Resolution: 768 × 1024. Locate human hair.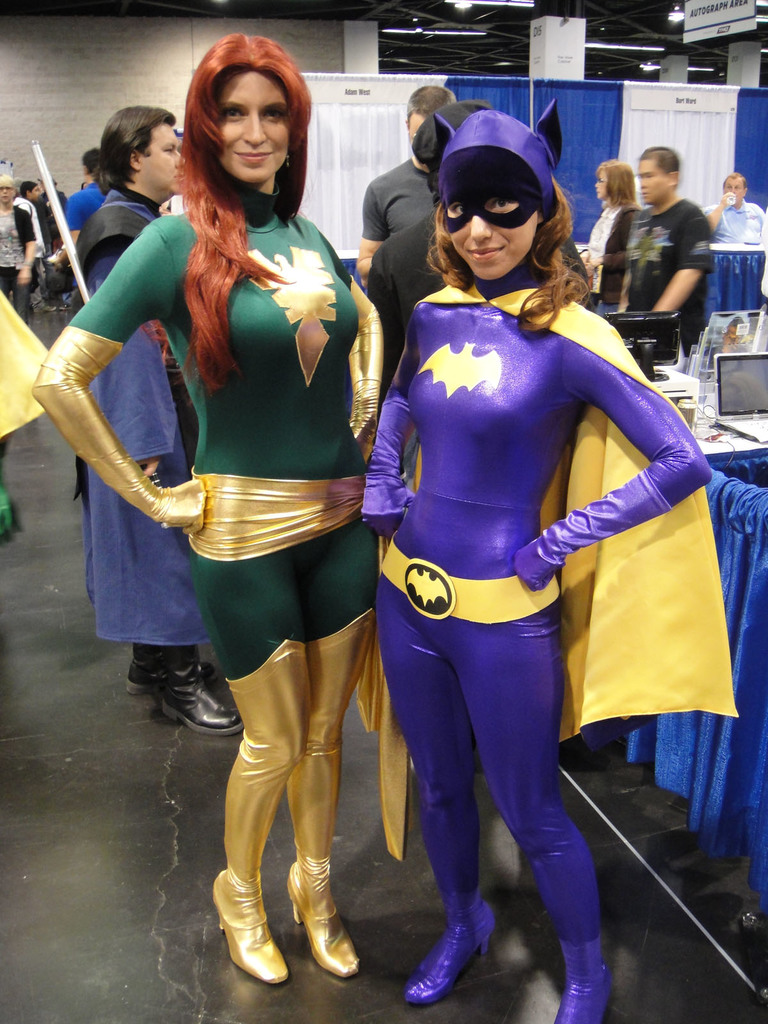
636/146/679/184.
